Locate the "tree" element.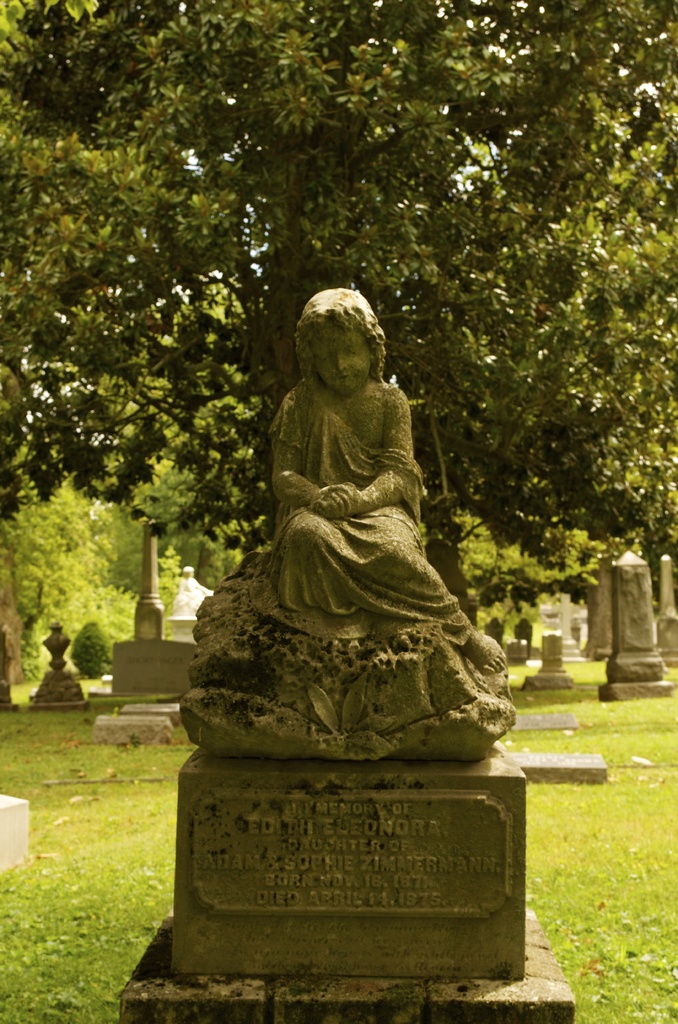
Element bbox: <bbox>9, 456, 131, 678</bbox>.
